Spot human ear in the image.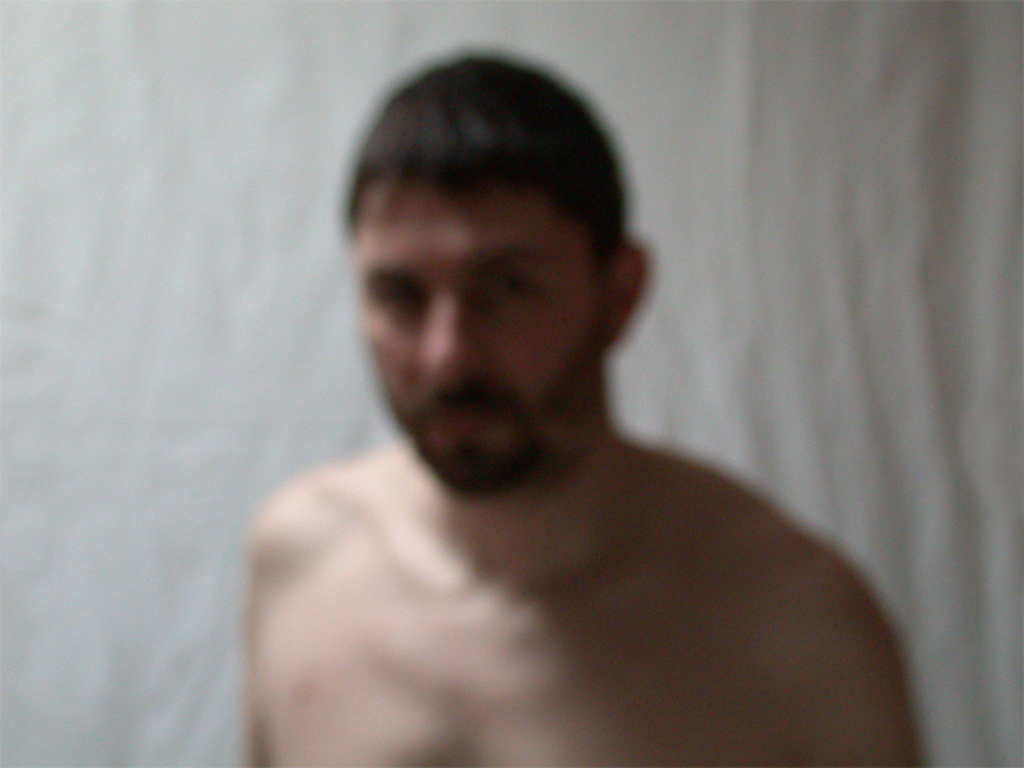
human ear found at bbox=[609, 247, 648, 348].
